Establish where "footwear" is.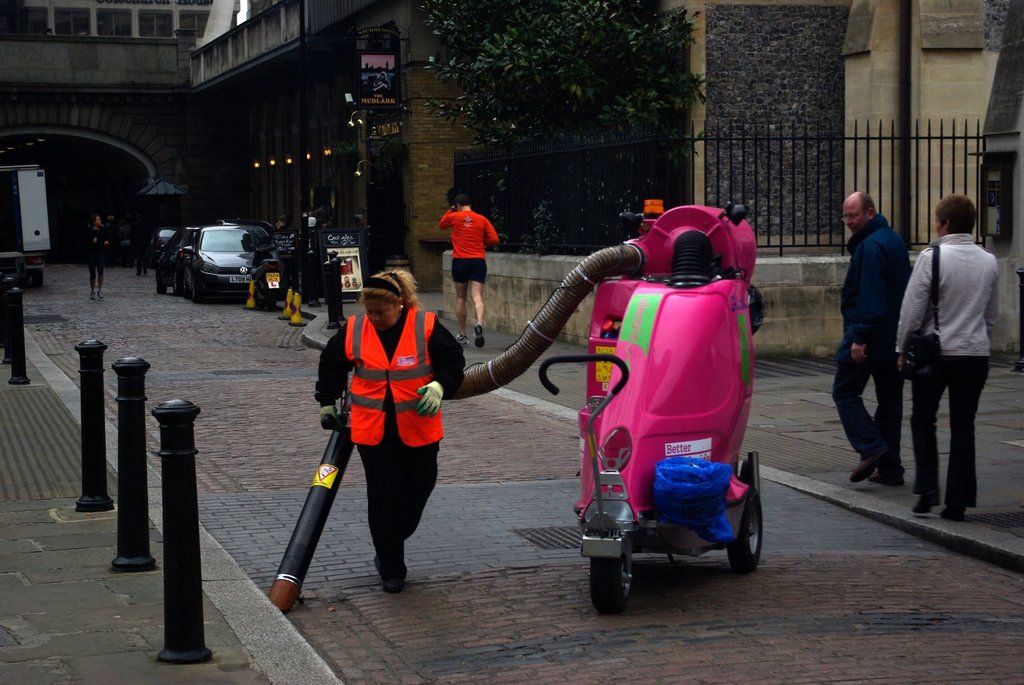
Established at {"x1": 380, "y1": 579, "x2": 401, "y2": 590}.
